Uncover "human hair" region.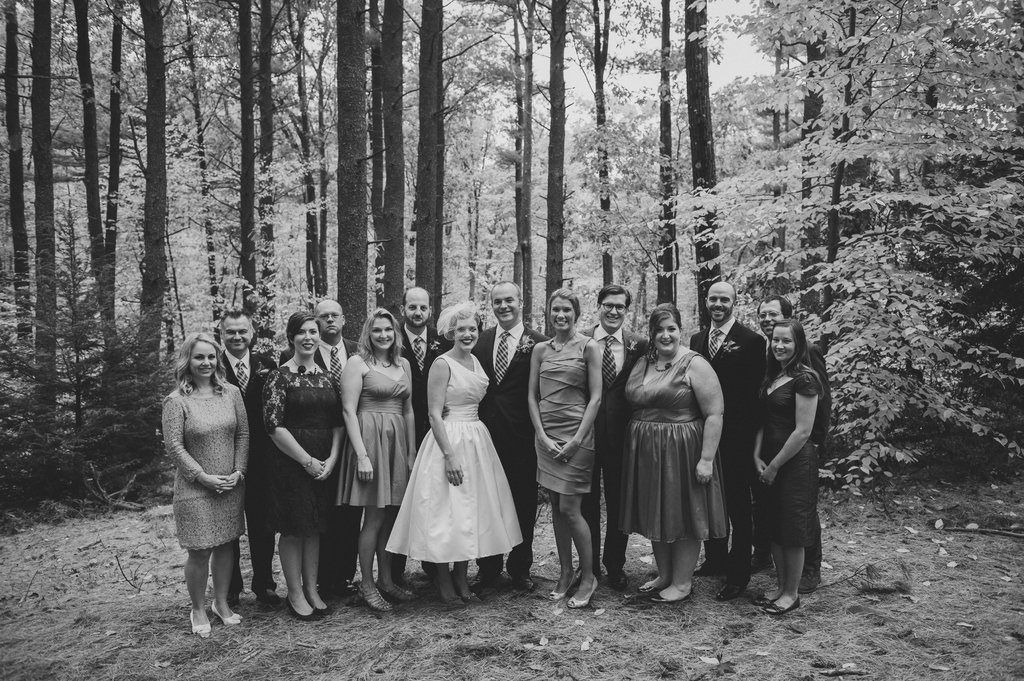
Uncovered: [left=220, top=303, right=248, bottom=328].
